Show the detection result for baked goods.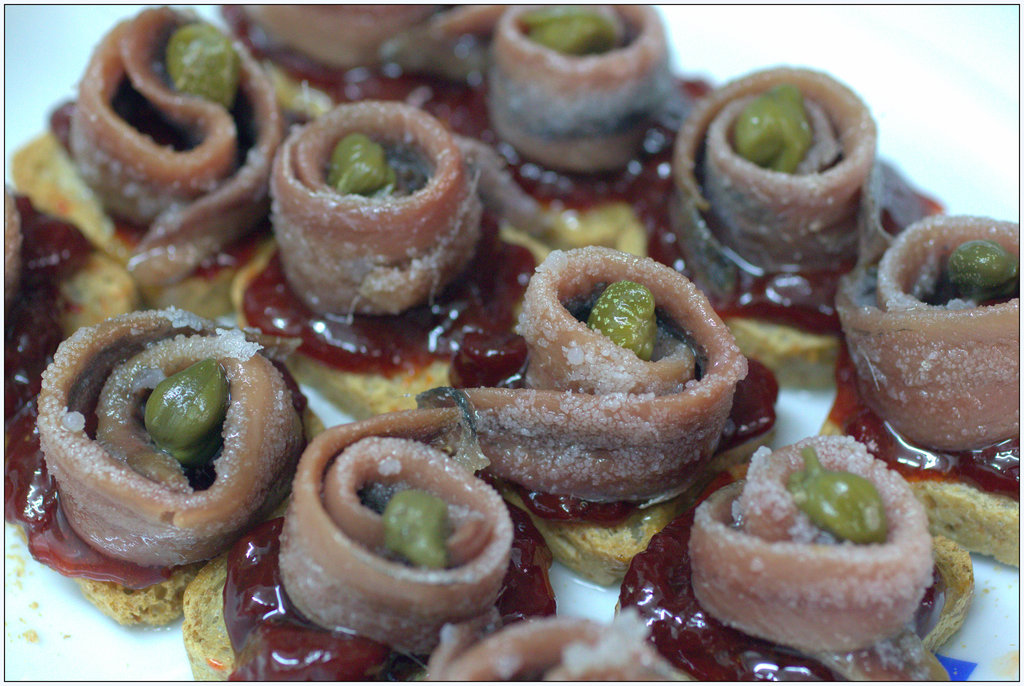
[x1=619, y1=65, x2=948, y2=395].
